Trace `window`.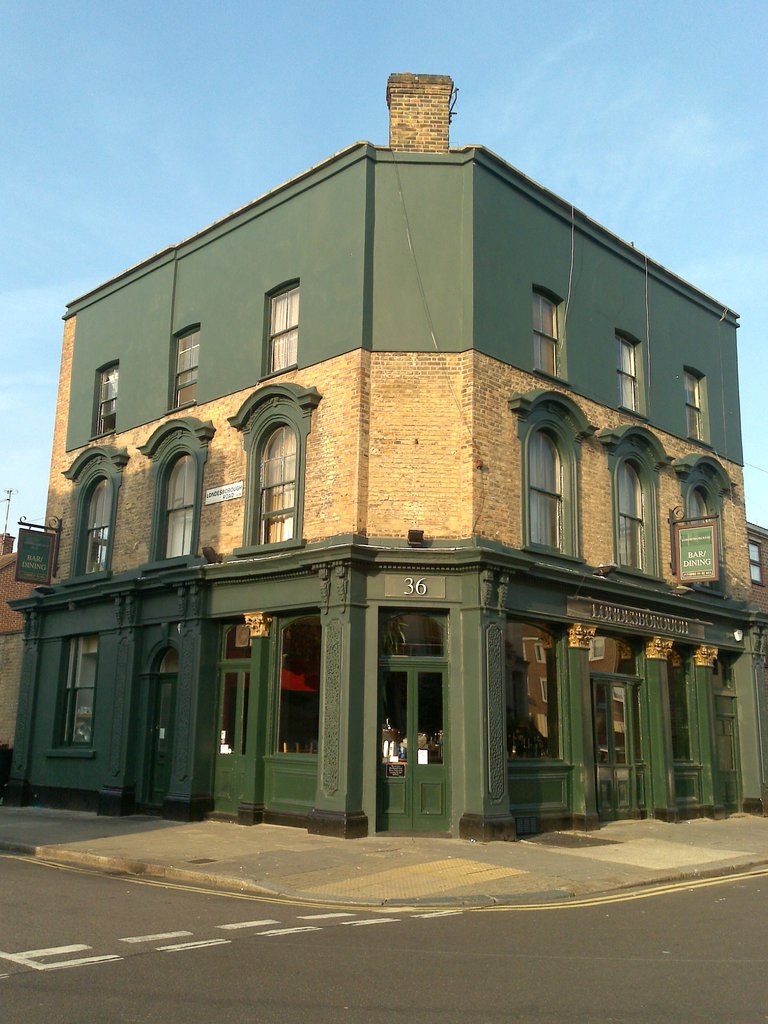
Traced to [left=72, top=478, right=116, bottom=567].
